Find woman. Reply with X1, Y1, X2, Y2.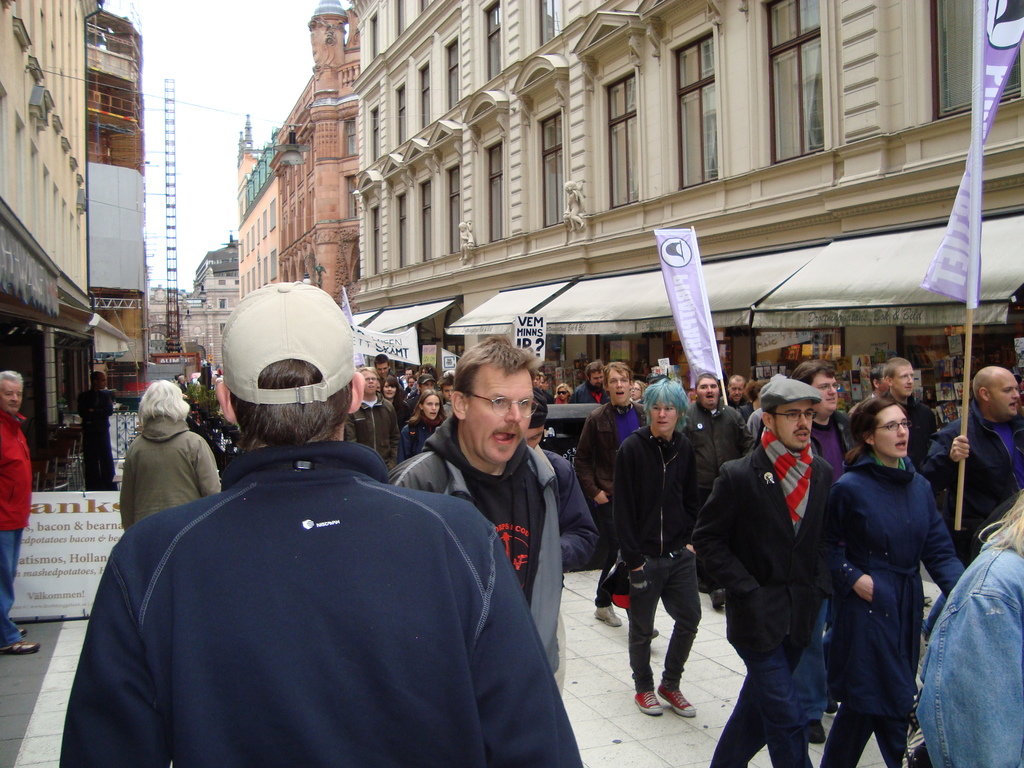
737, 380, 769, 419.
